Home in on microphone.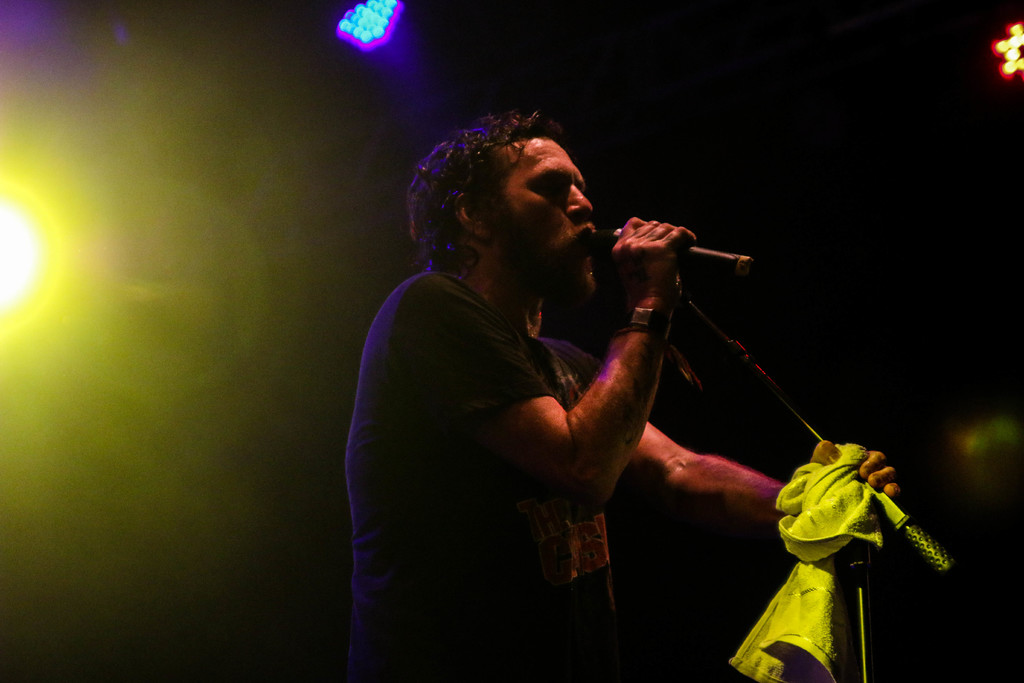
Homed in at [left=589, top=225, right=753, bottom=271].
